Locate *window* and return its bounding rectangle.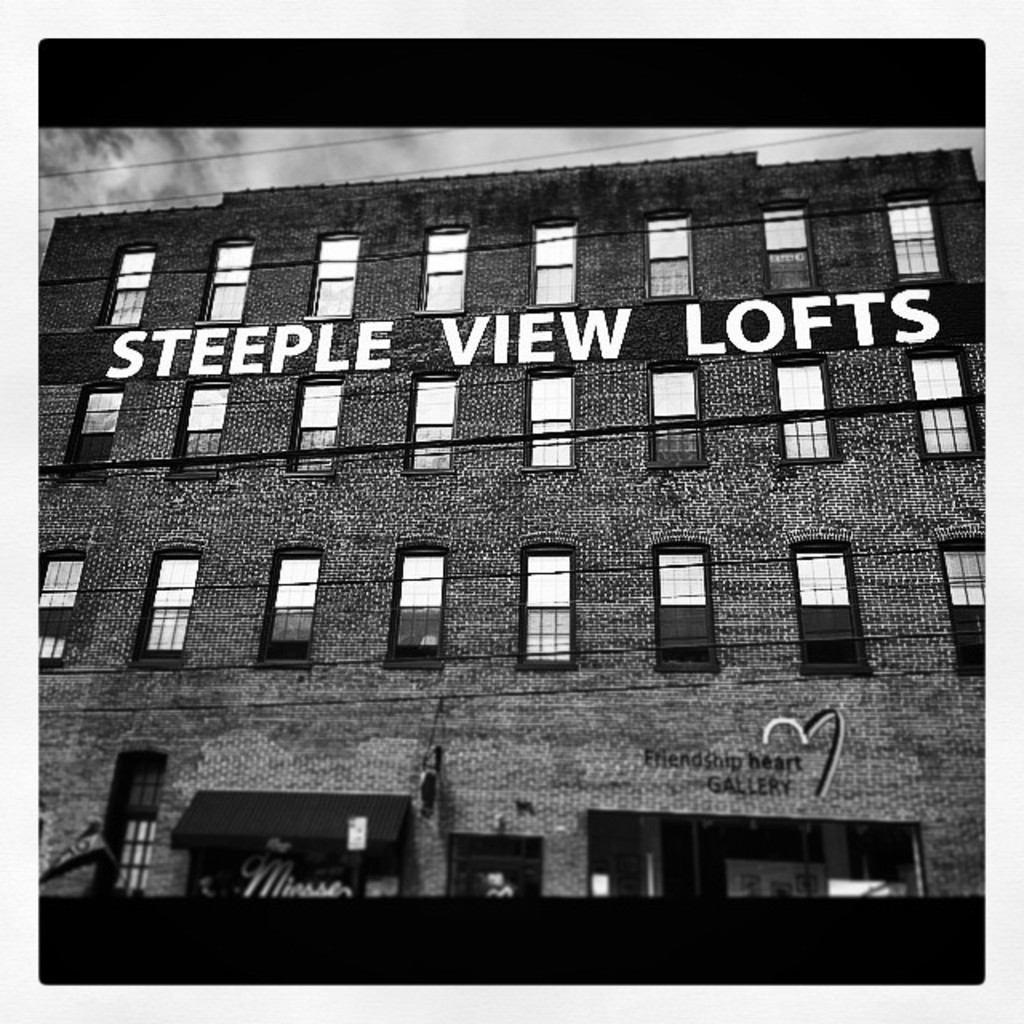
crop(403, 366, 475, 474).
